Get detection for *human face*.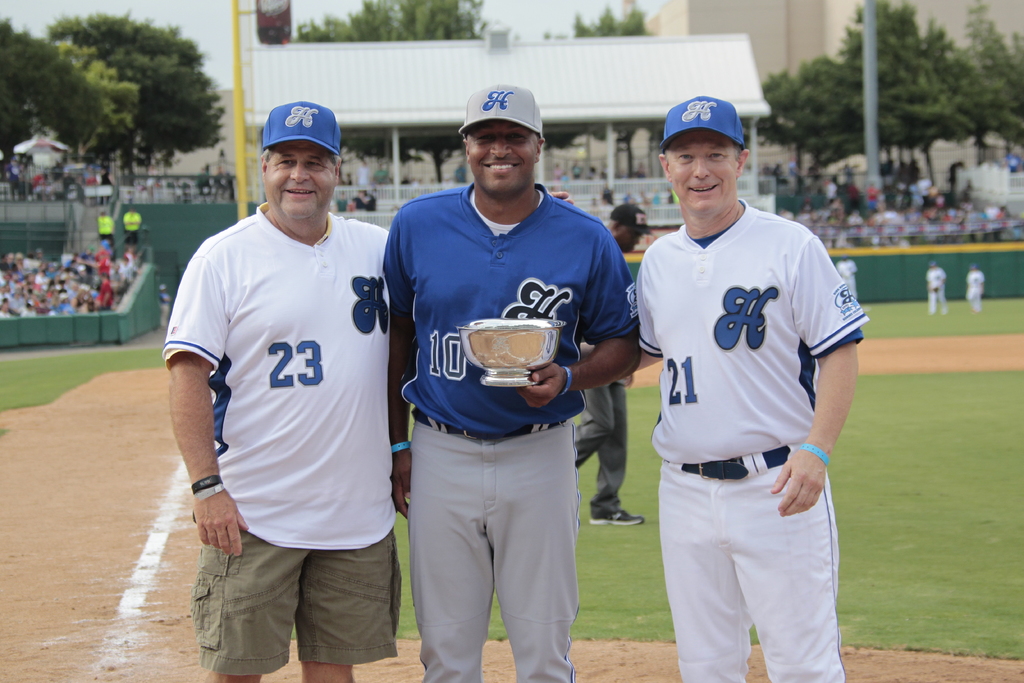
Detection: left=623, top=222, right=644, bottom=249.
